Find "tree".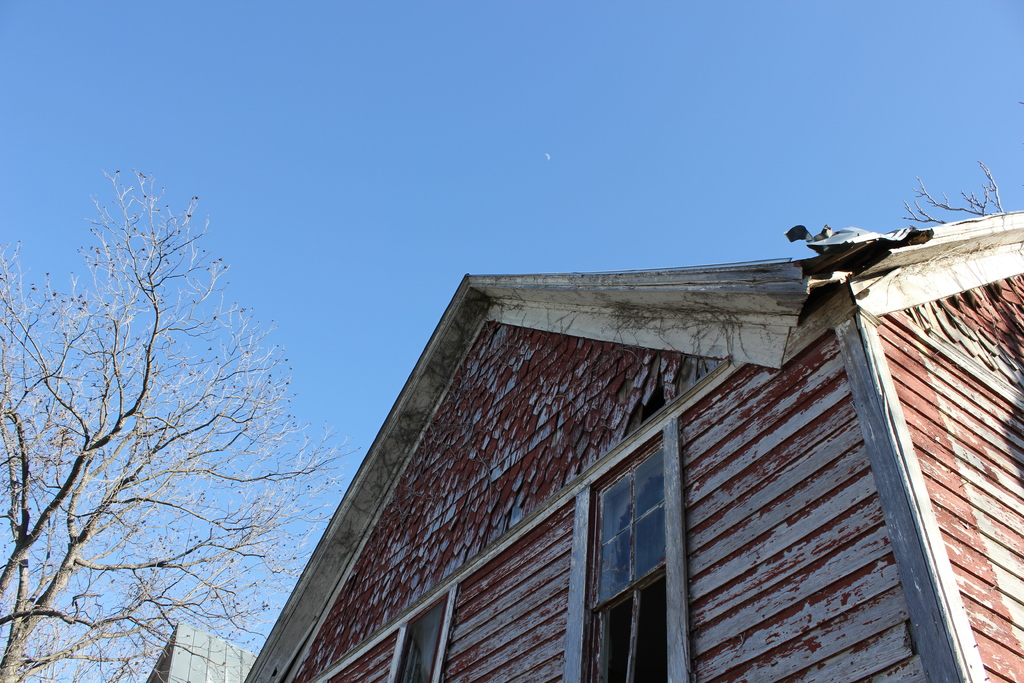
Rect(29, 109, 261, 677).
